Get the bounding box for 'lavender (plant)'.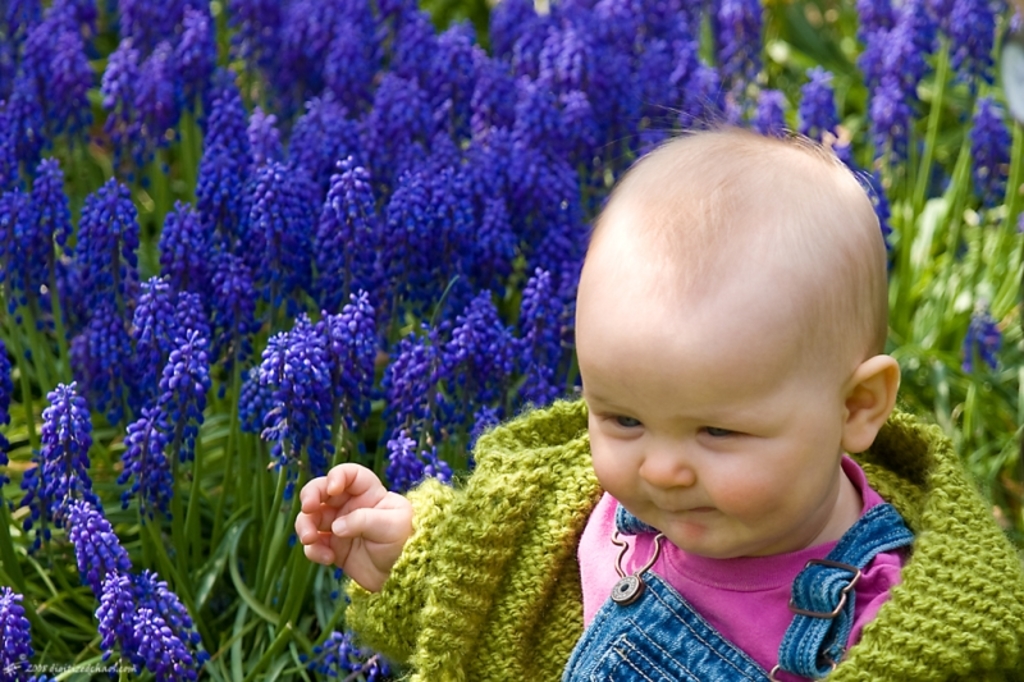
l=938, t=294, r=1001, b=399.
